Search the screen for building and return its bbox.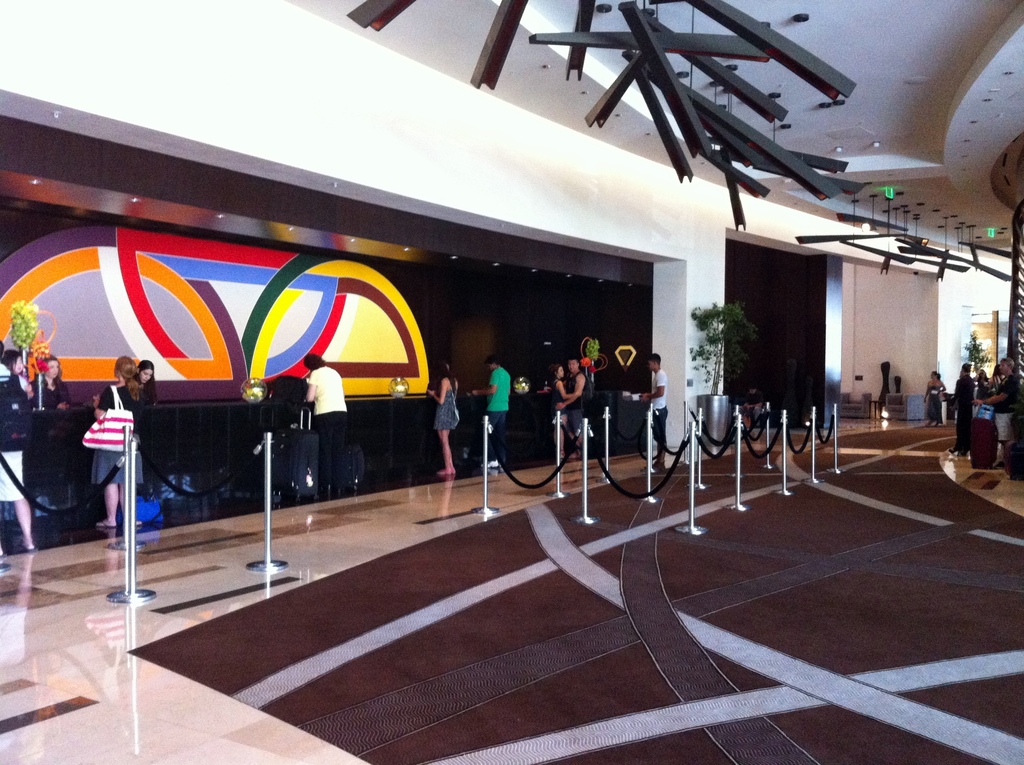
Found: 0,0,1023,764.
